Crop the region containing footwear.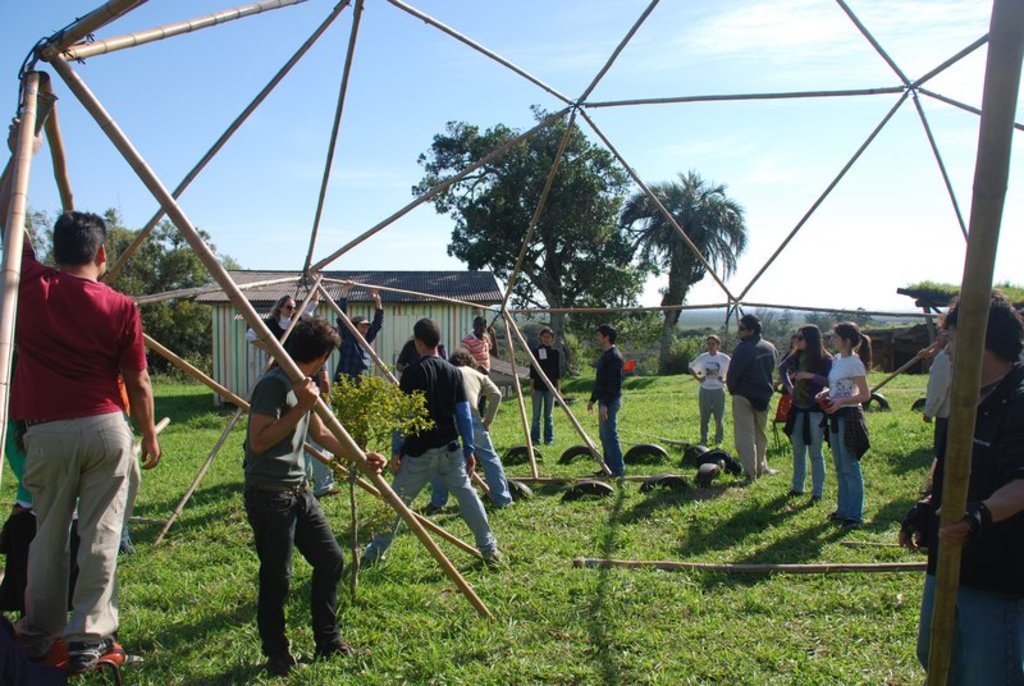
Crop region: <region>828, 507, 844, 522</region>.
